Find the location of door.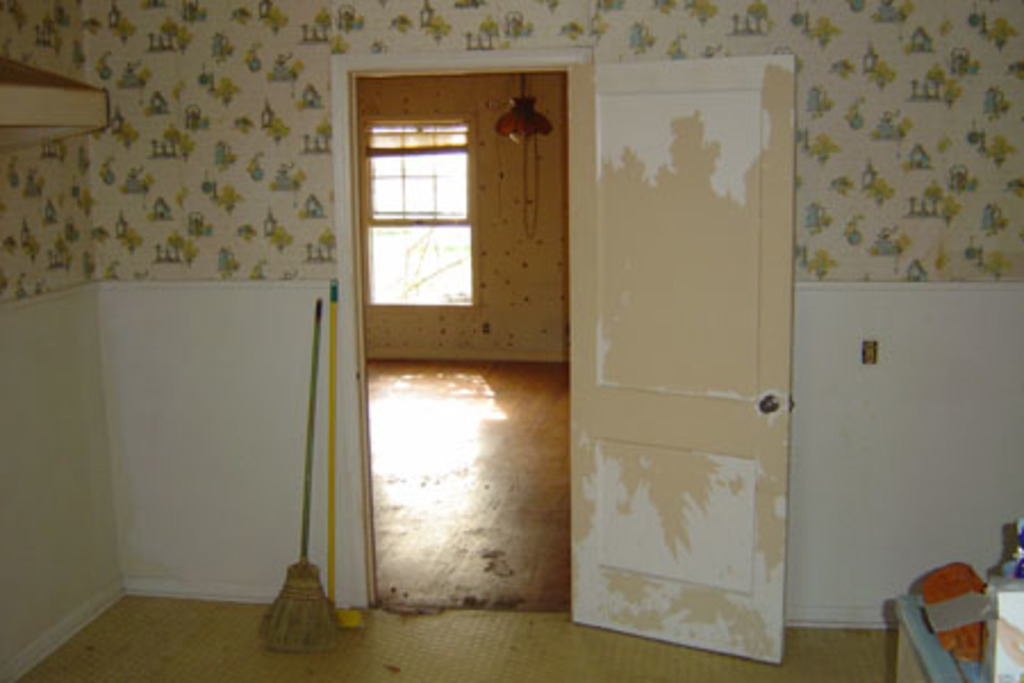
Location: box(571, 57, 799, 660).
